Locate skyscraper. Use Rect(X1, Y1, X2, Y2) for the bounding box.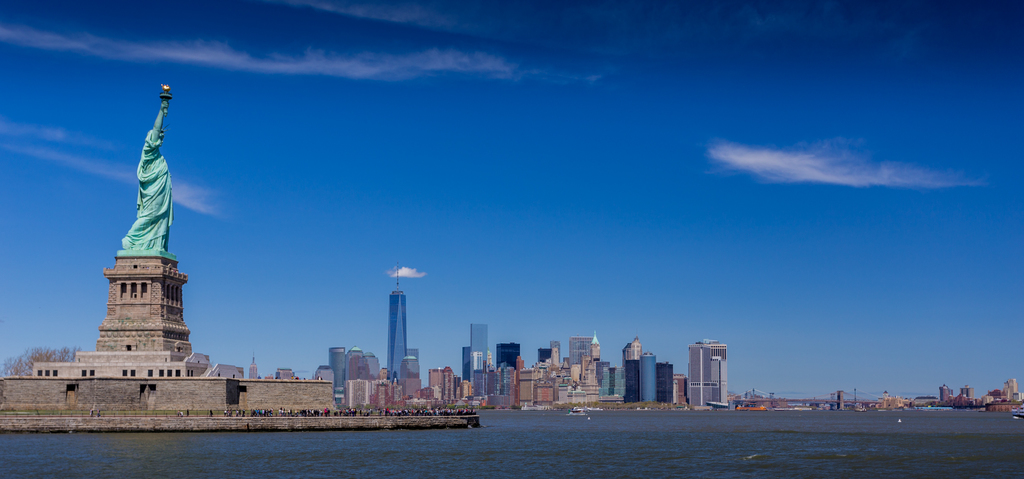
Rect(474, 324, 487, 387).
